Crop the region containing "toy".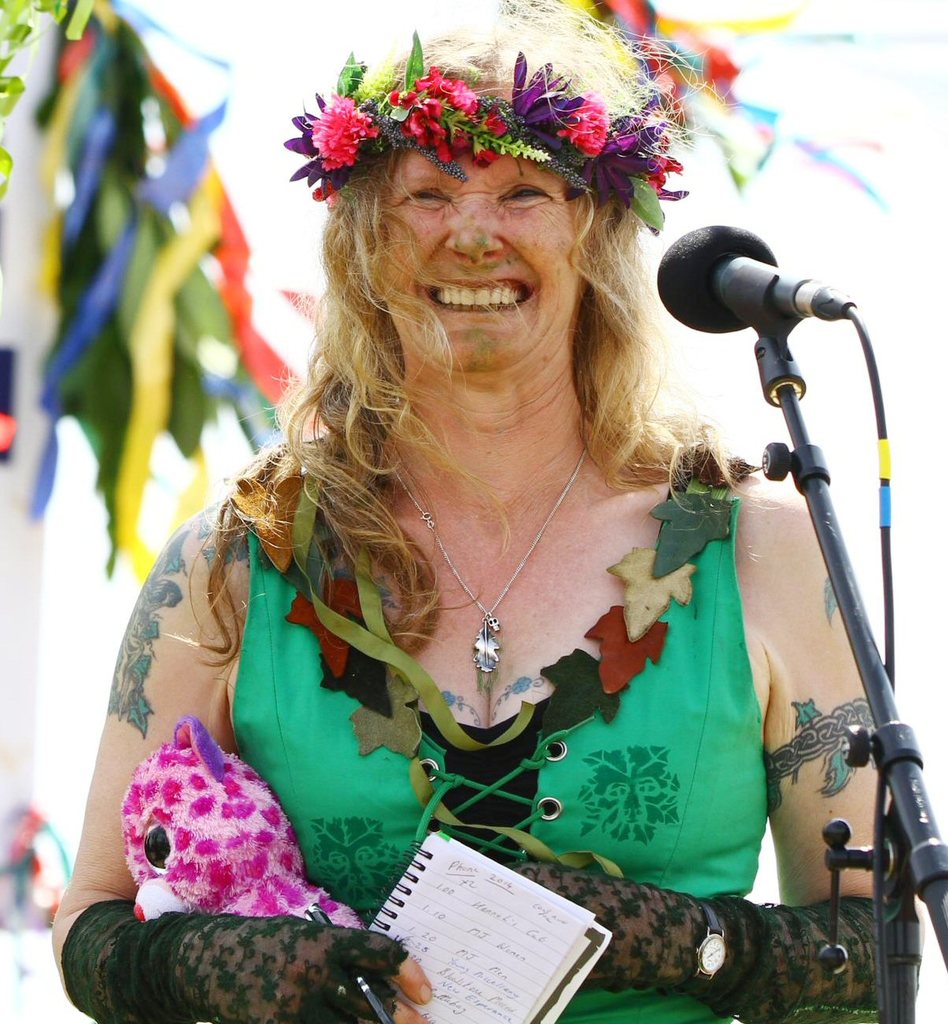
Crop region: Rect(121, 715, 361, 934).
